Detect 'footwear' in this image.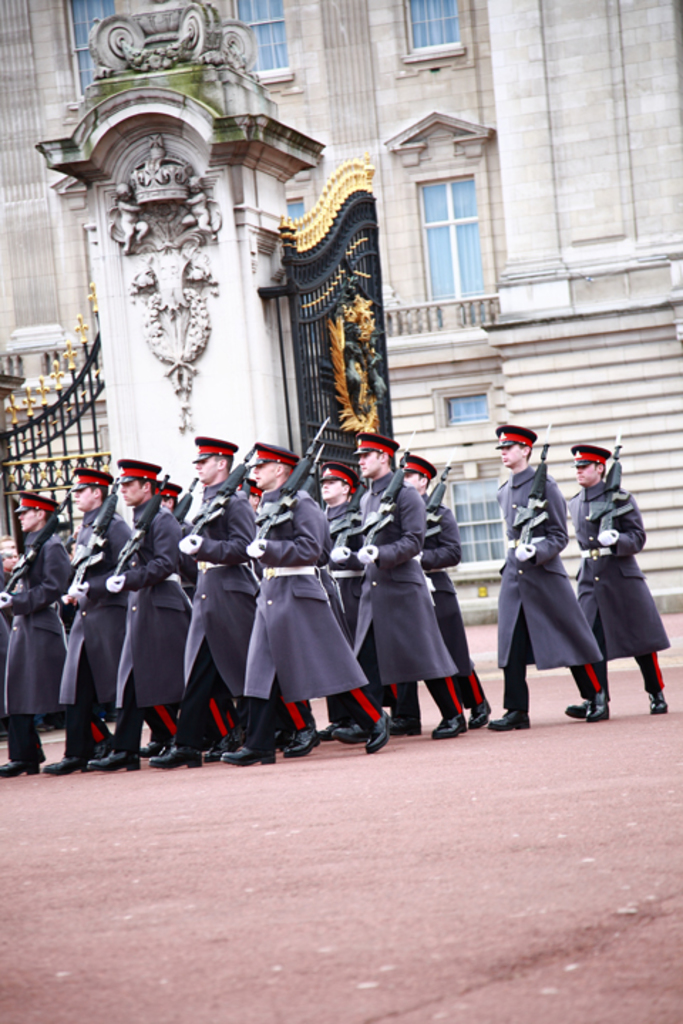
Detection: 562:690:599:717.
